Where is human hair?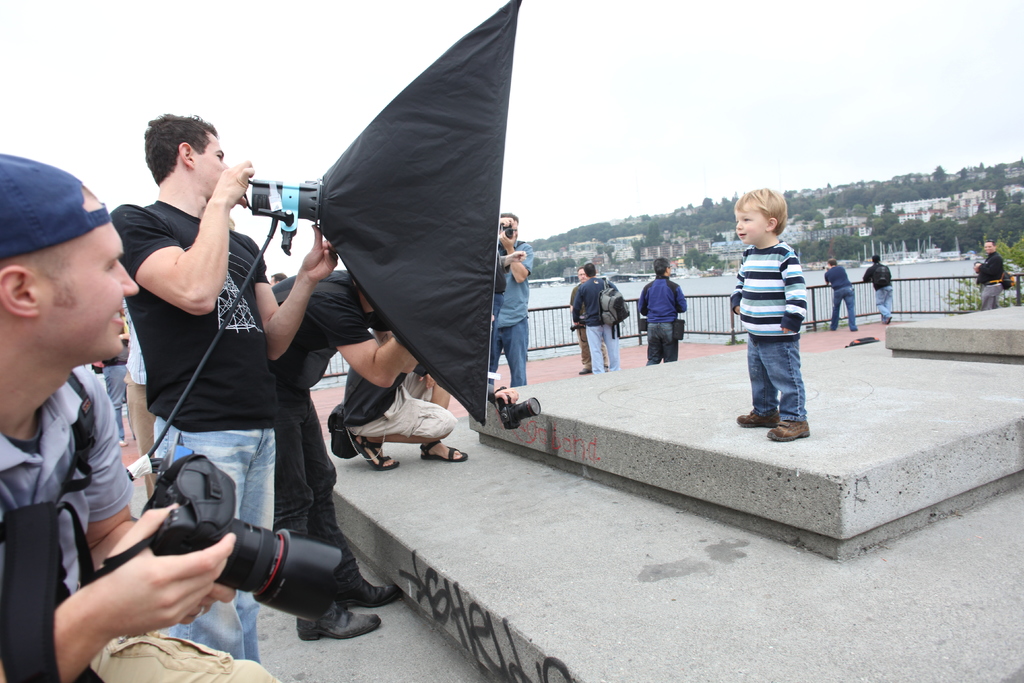
box(827, 258, 837, 267).
